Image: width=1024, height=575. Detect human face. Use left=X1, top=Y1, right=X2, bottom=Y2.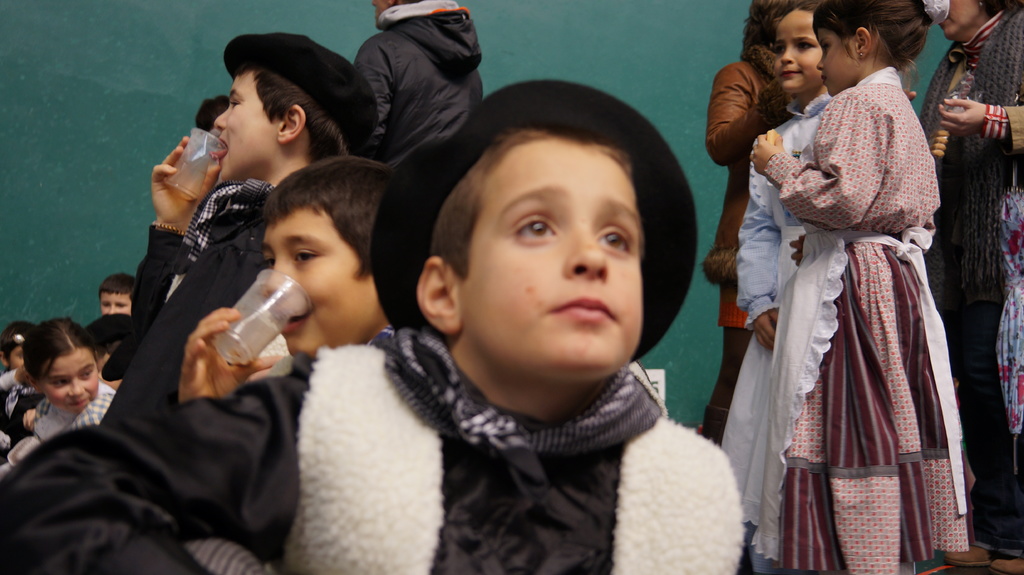
left=258, top=217, right=367, bottom=359.
